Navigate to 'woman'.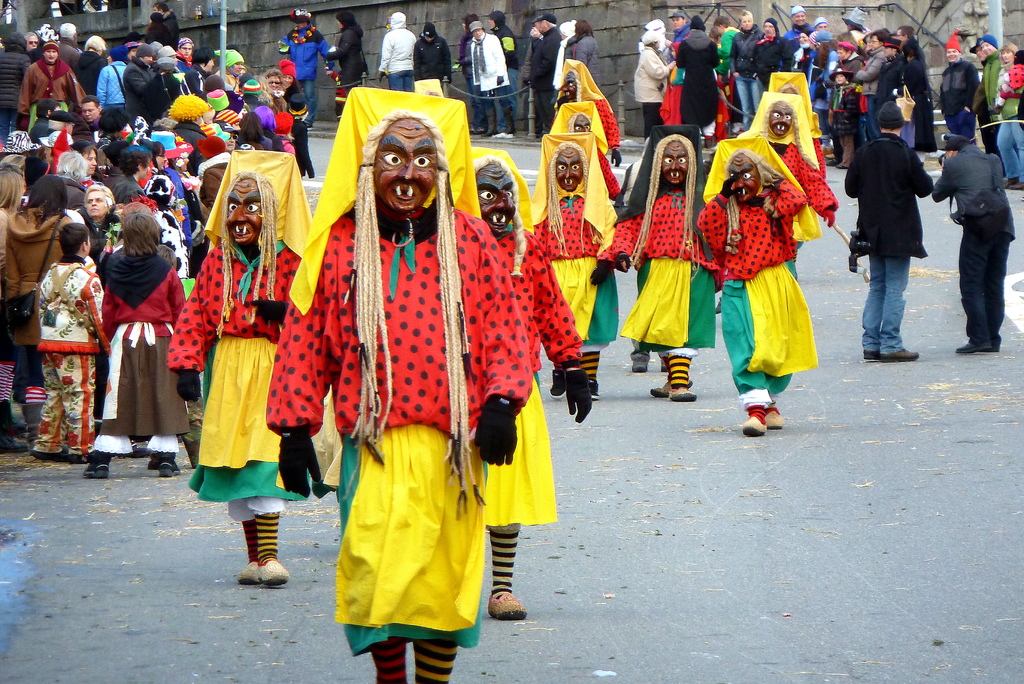
Navigation target: 0:159:33:453.
